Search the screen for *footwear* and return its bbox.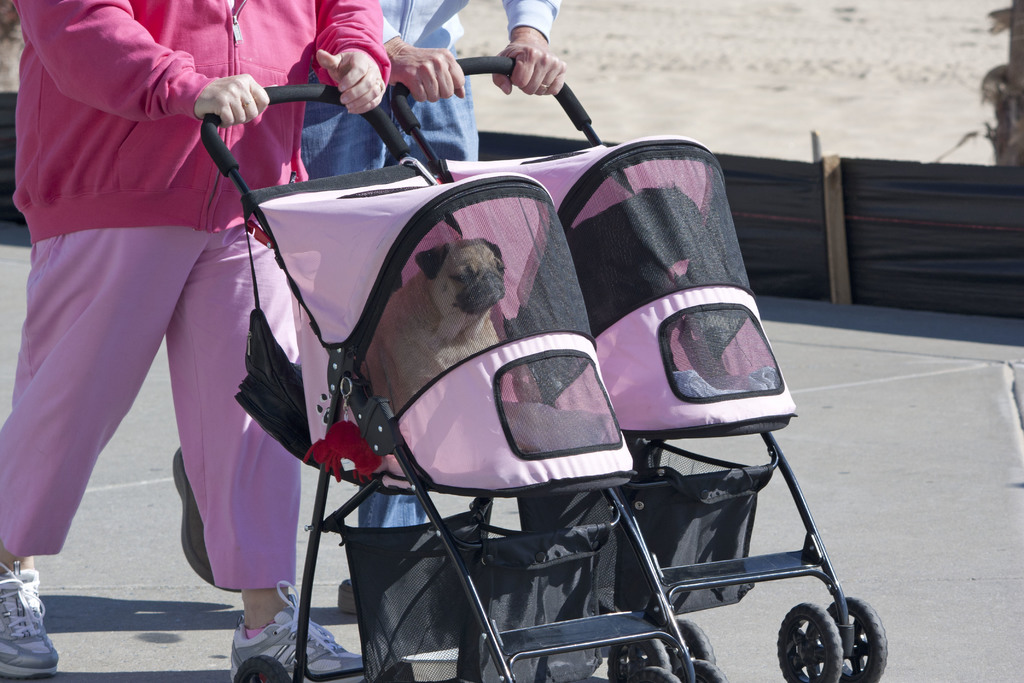
Found: (left=0, top=562, right=61, bottom=682).
